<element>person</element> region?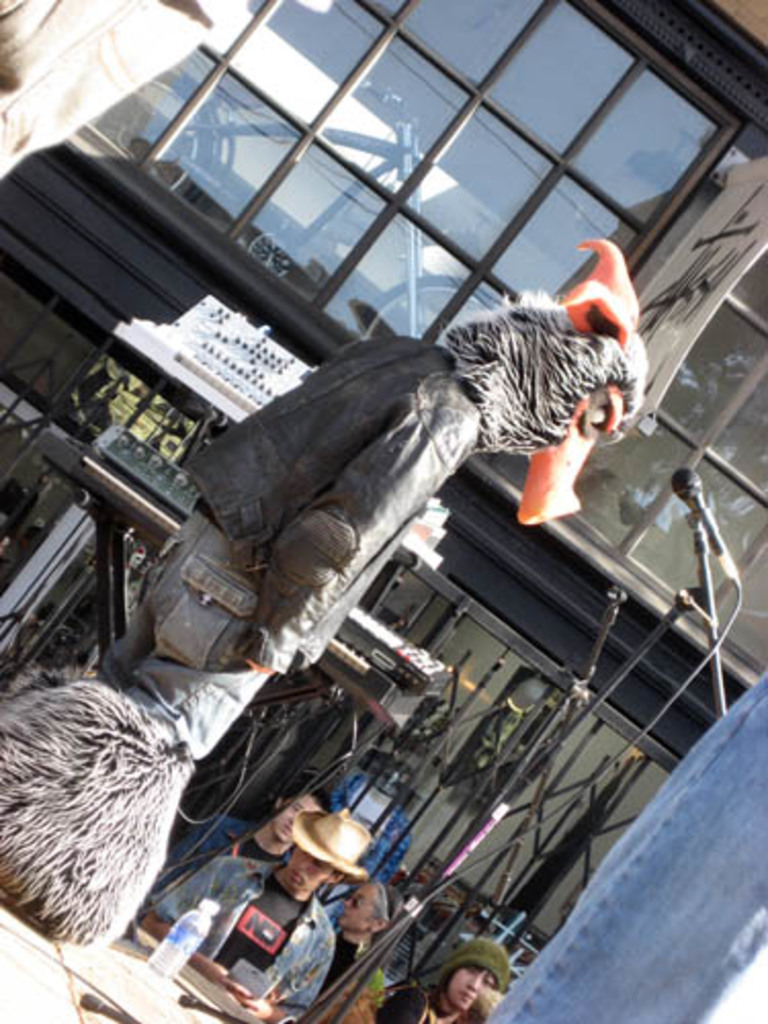
x1=147 y1=821 x2=371 y2=1022
